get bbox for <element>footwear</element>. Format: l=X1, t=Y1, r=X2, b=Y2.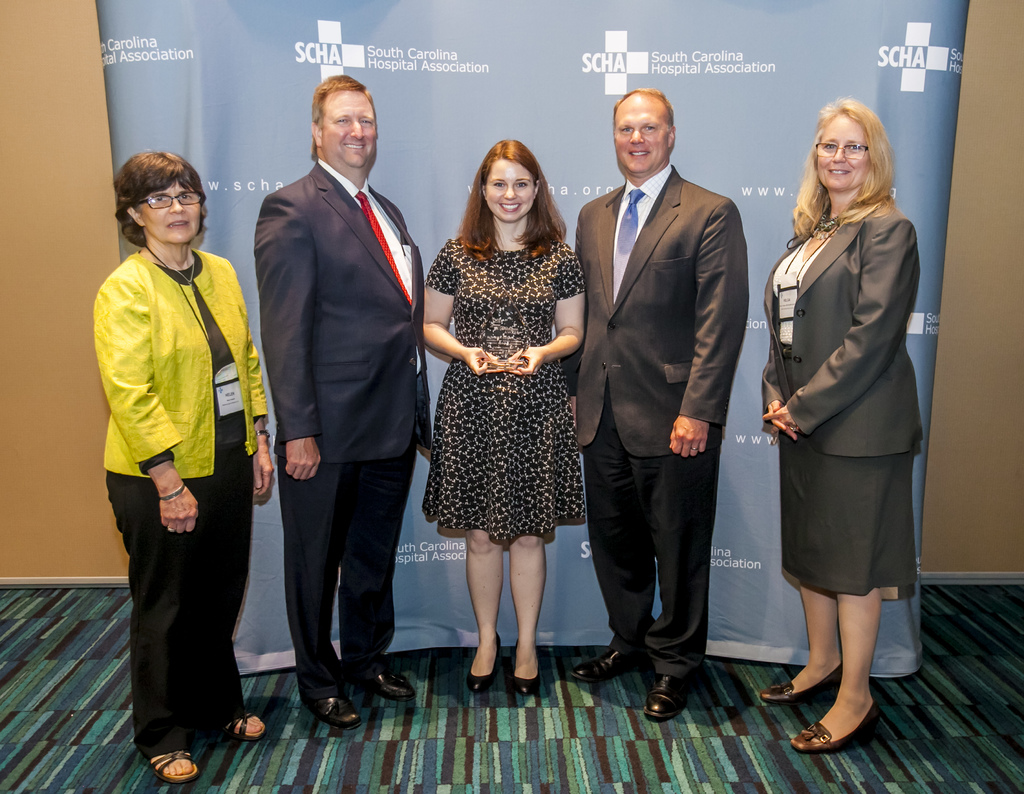
l=646, t=674, r=691, b=721.
